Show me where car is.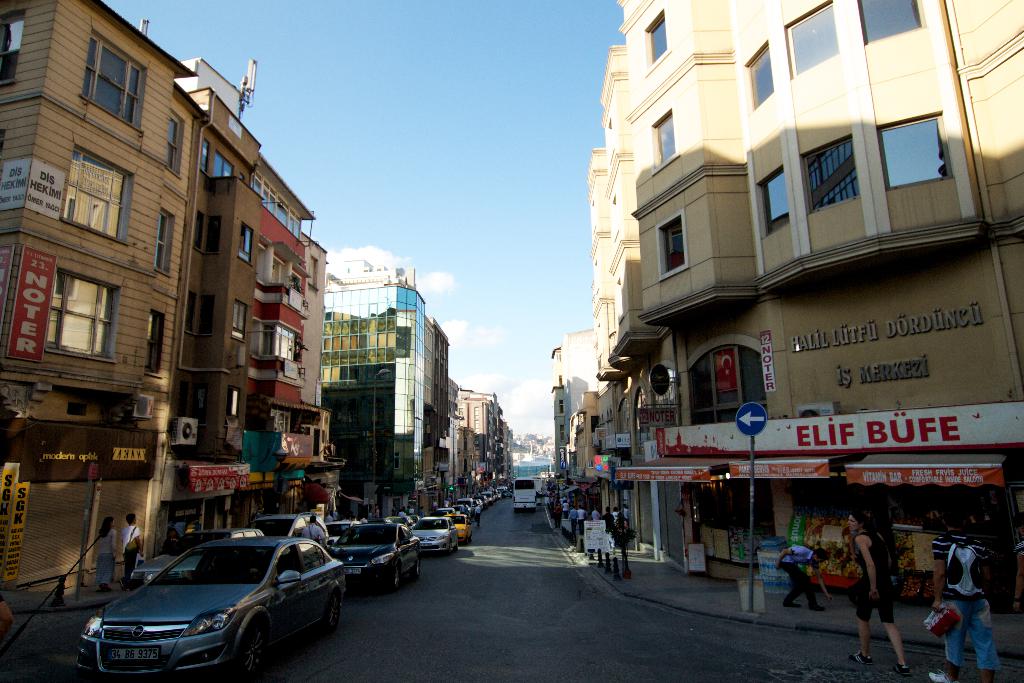
car is at bbox(410, 509, 463, 559).
